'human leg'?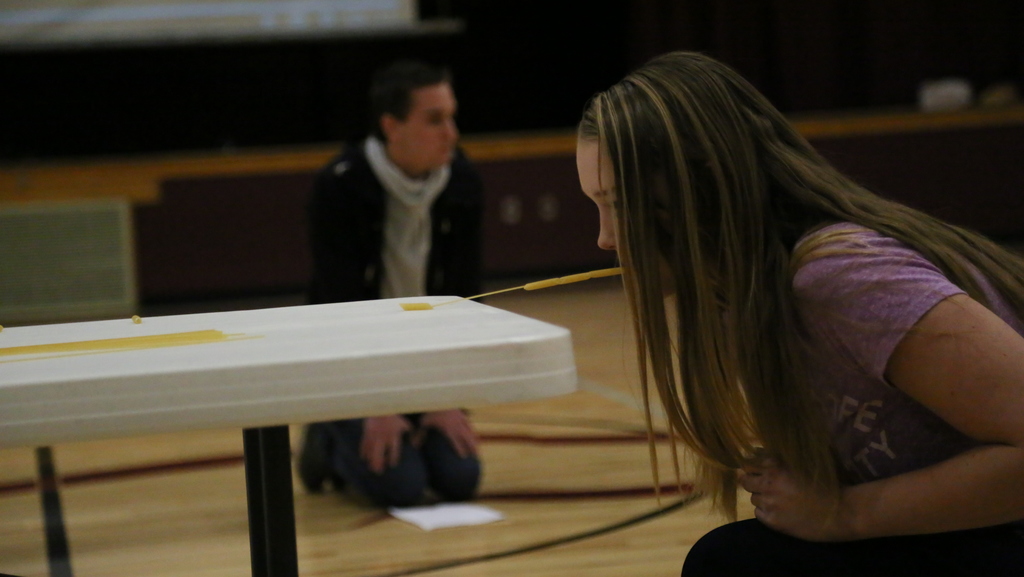
<bbox>404, 410, 480, 503</bbox>
